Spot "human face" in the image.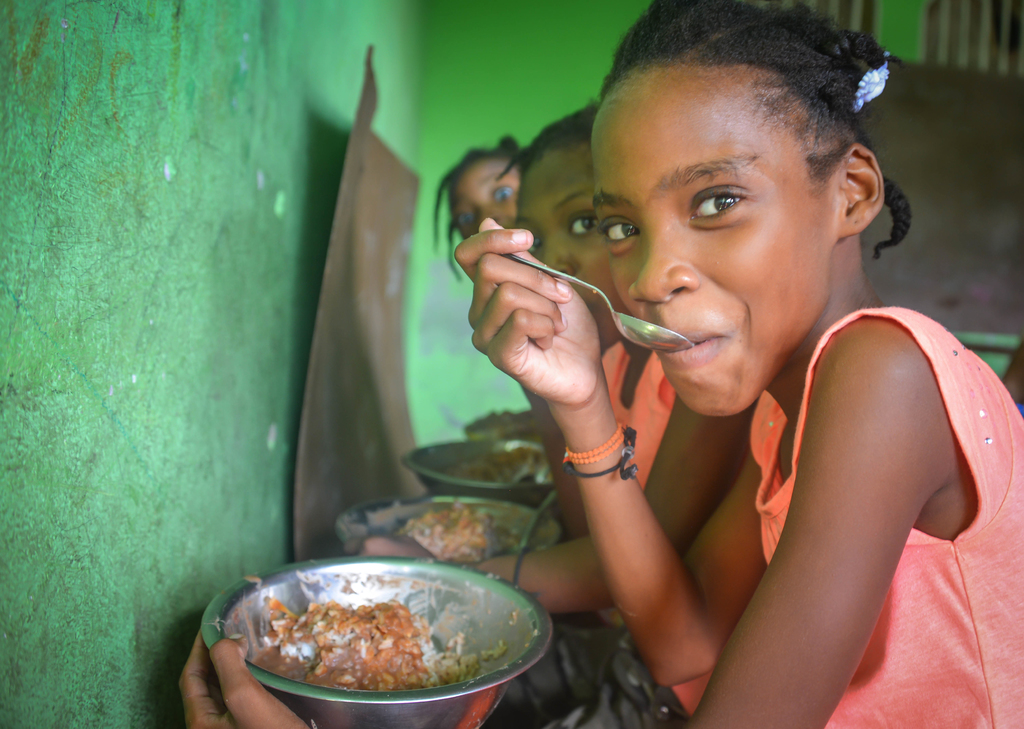
"human face" found at <bbox>588, 63, 834, 418</bbox>.
